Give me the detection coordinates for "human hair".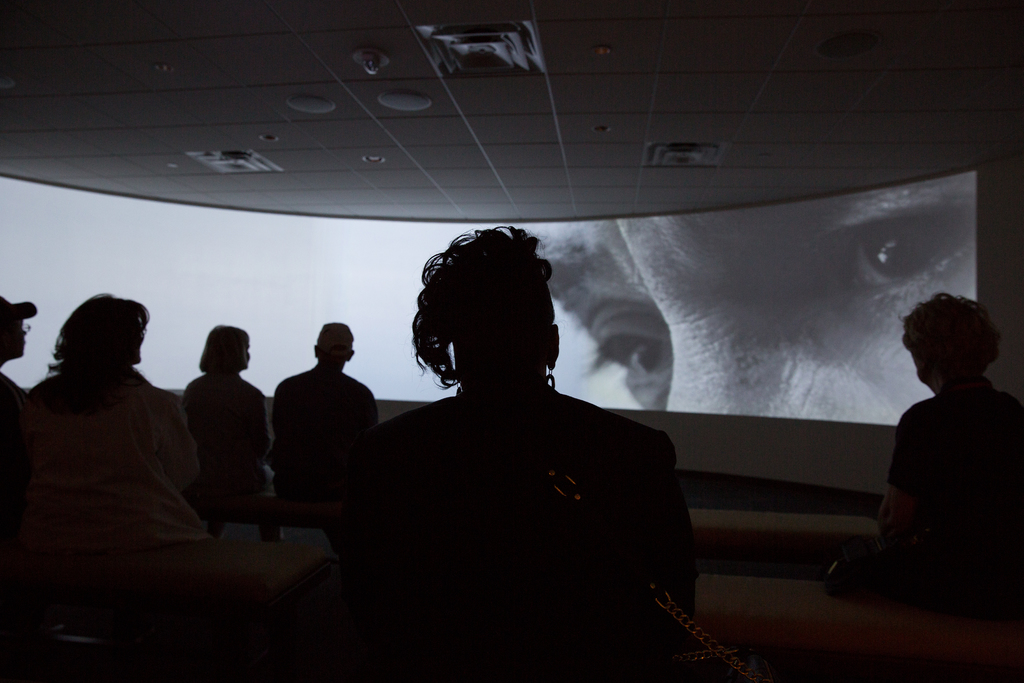
x1=403, y1=238, x2=562, y2=401.
